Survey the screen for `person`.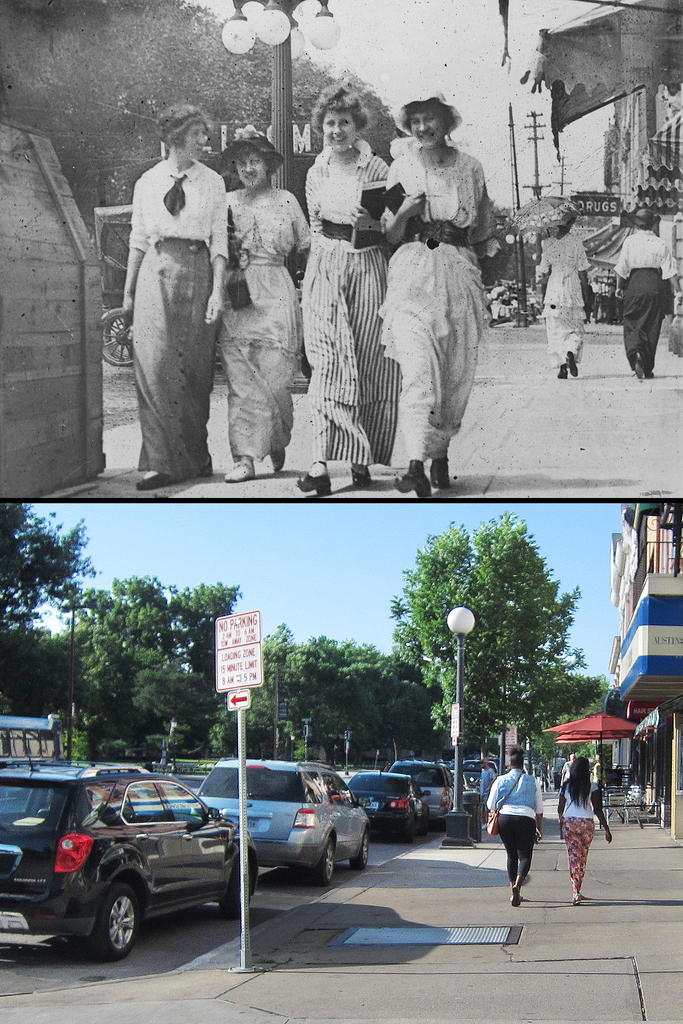
Survey found: detection(538, 213, 598, 381).
